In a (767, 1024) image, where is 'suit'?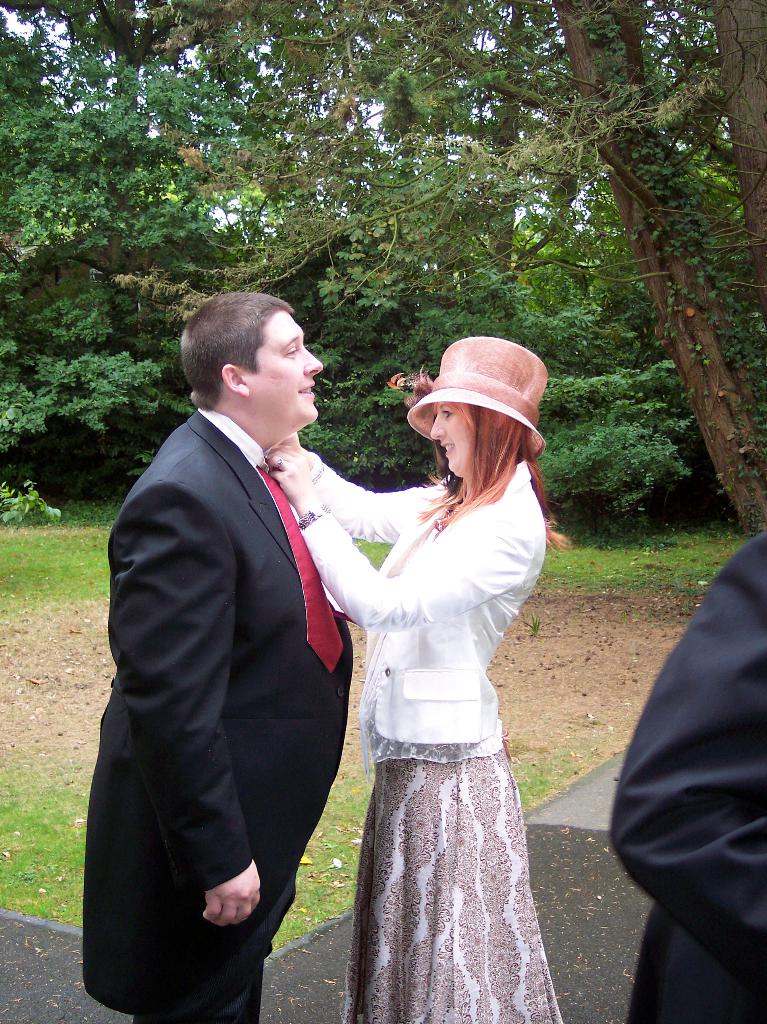
(85, 296, 380, 1011).
